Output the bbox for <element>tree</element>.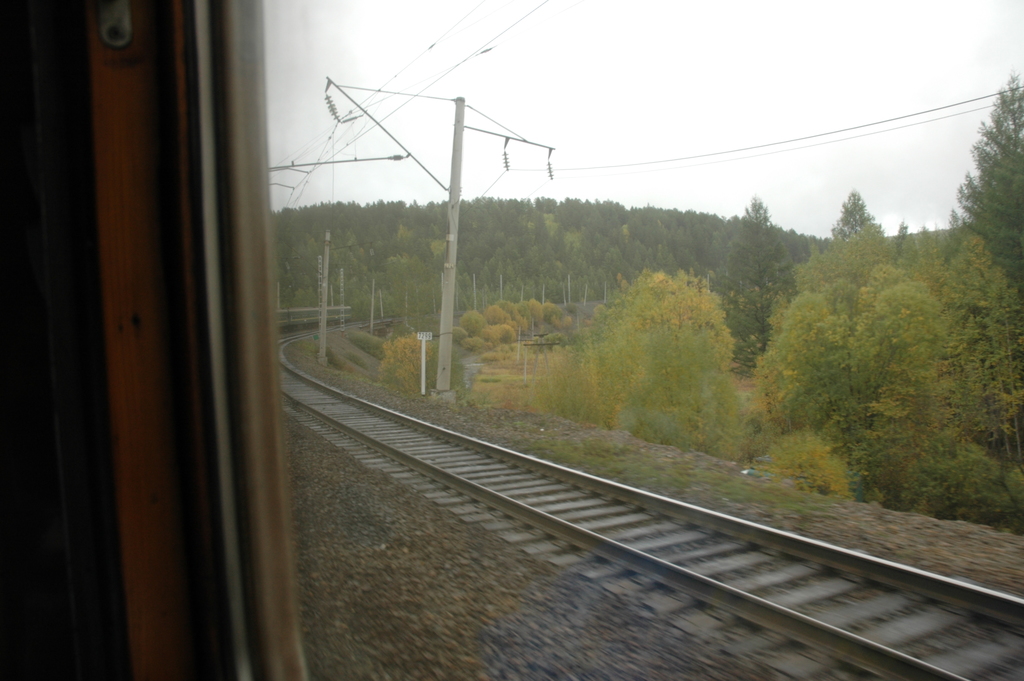
{"x1": 956, "y1": 72, "x2": 1023, "y2": 291}.
